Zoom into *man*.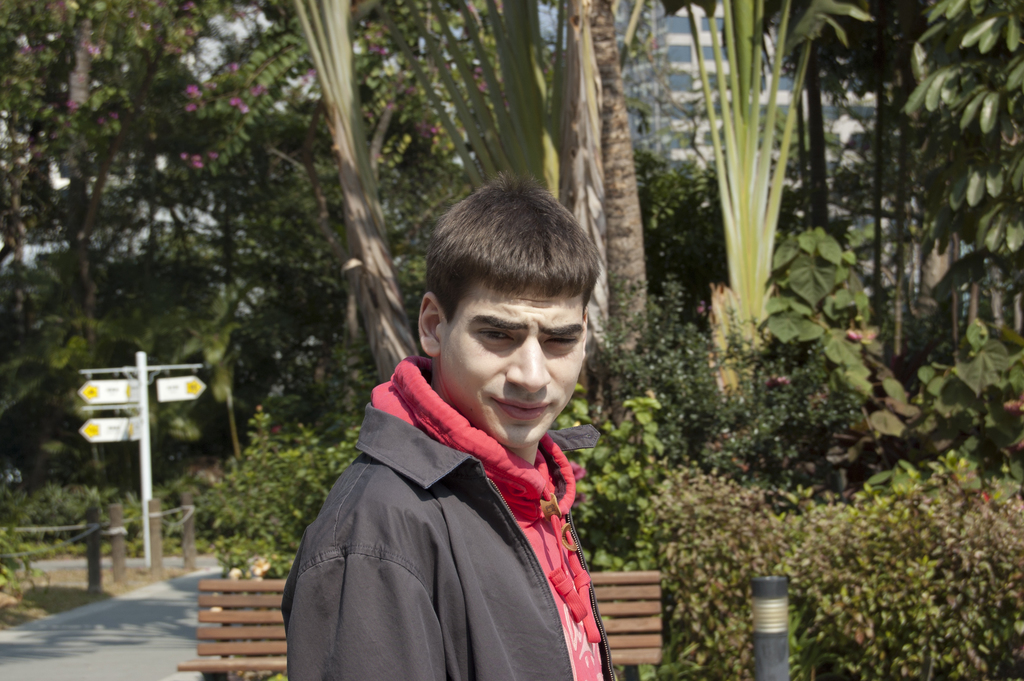
Zoom target: l=255, t=183, r=659, b=673.
